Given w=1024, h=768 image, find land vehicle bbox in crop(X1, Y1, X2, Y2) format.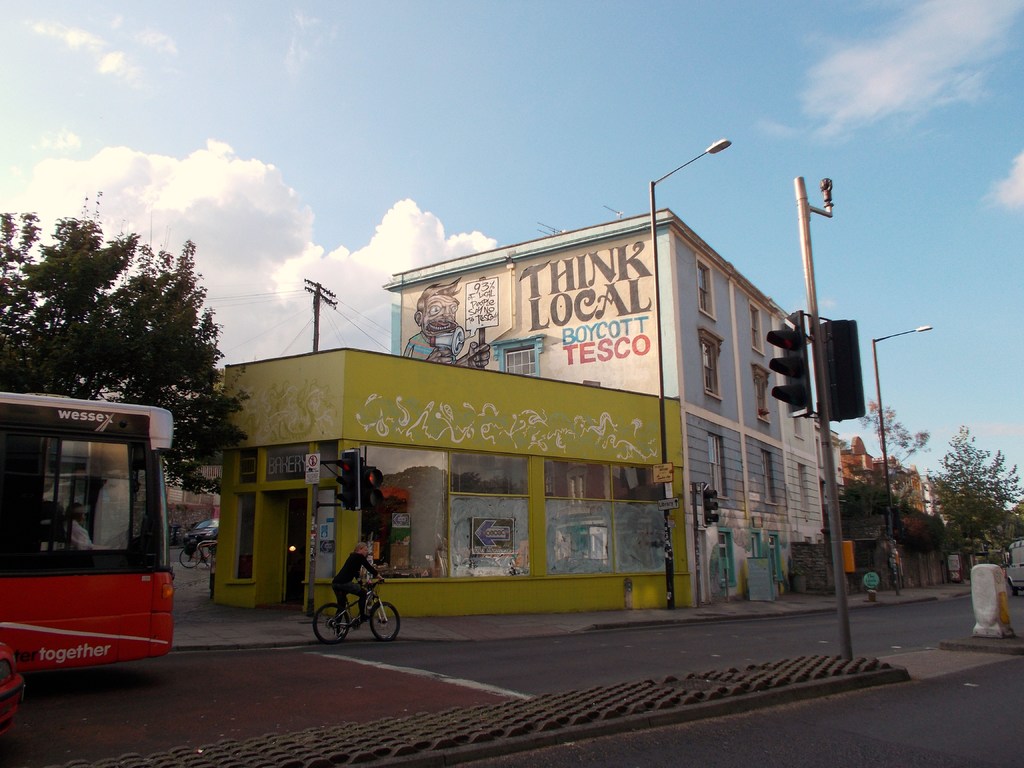
crop(0, 396, 175, 673).
